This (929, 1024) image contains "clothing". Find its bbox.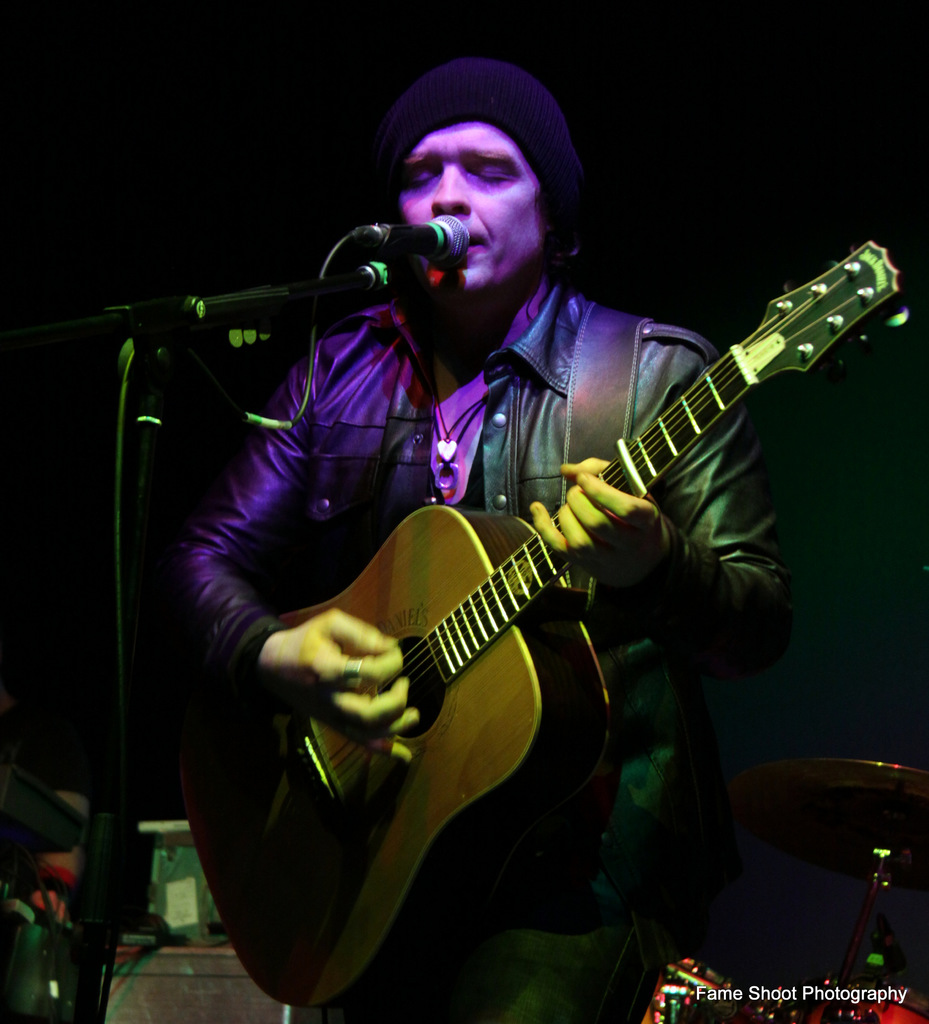
crop(198, 99, 861, 1023).
